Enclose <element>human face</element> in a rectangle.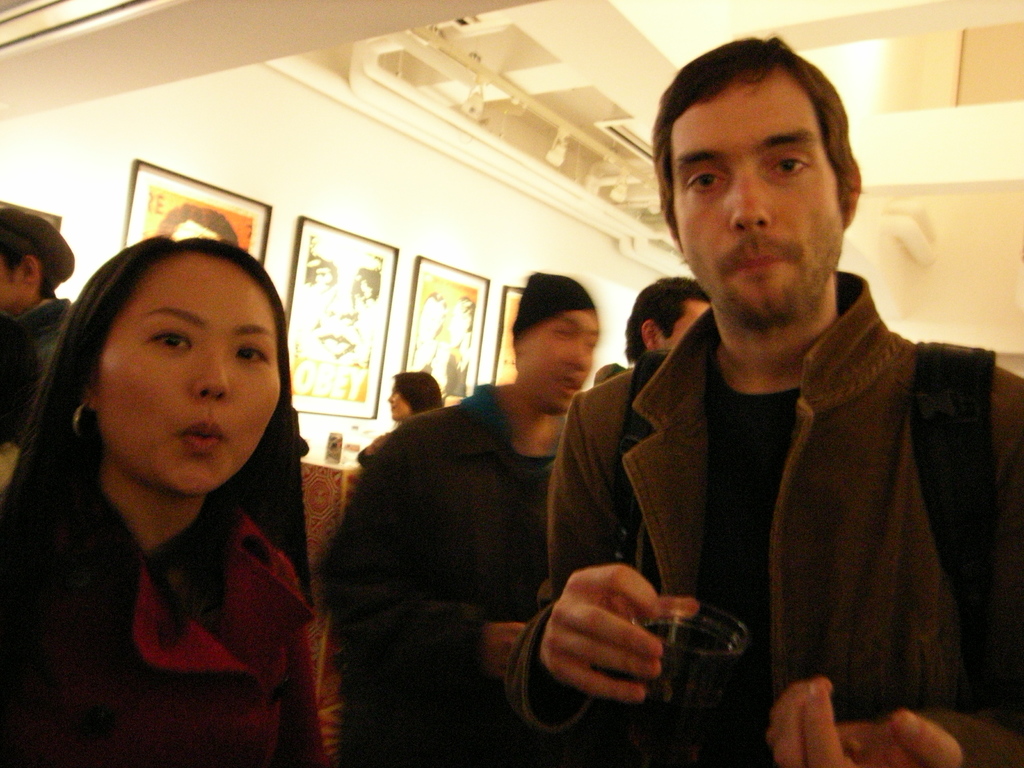
[516, 302, 606, 409].
